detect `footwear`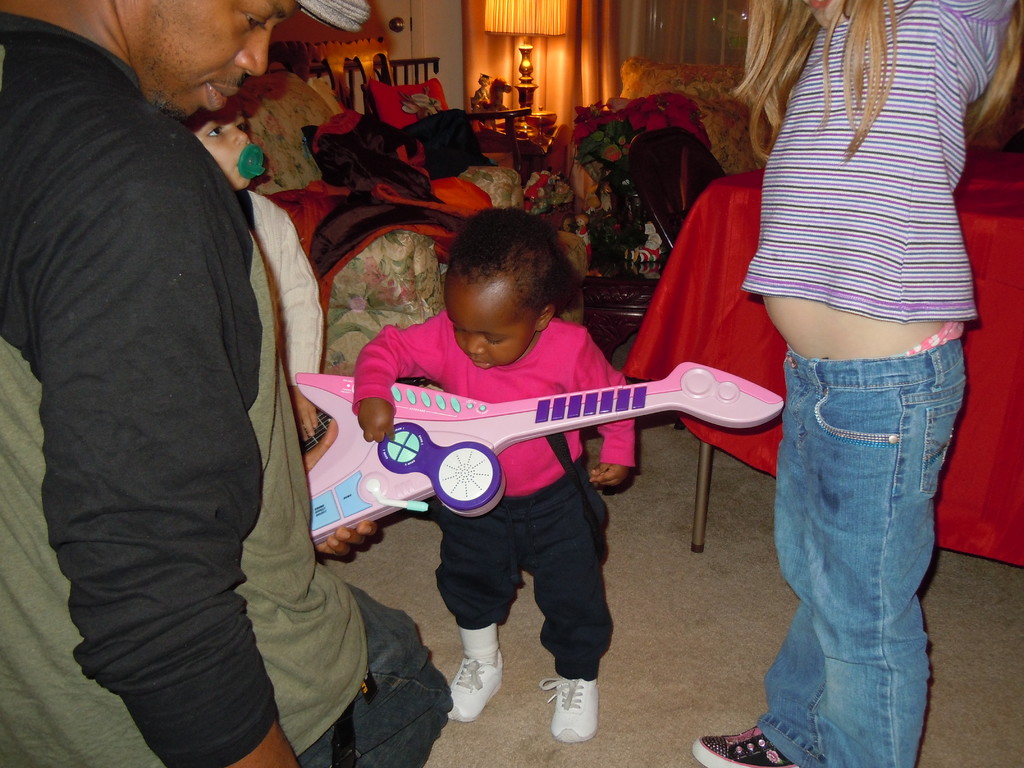
rect(445, 659, 505, 724)
